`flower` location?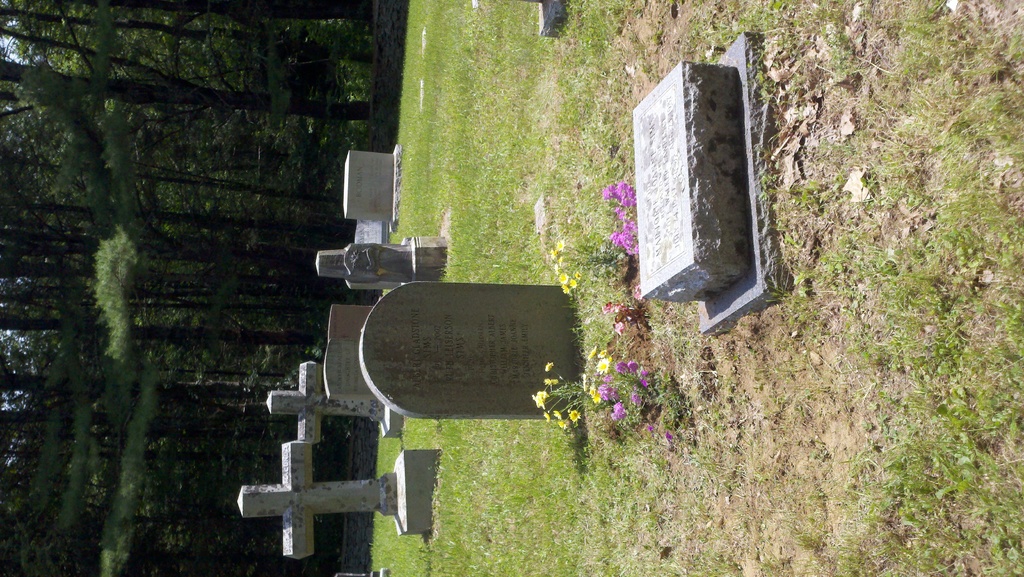
{"left": 664, "top": 429, "right": 673, "bottom": 443}
